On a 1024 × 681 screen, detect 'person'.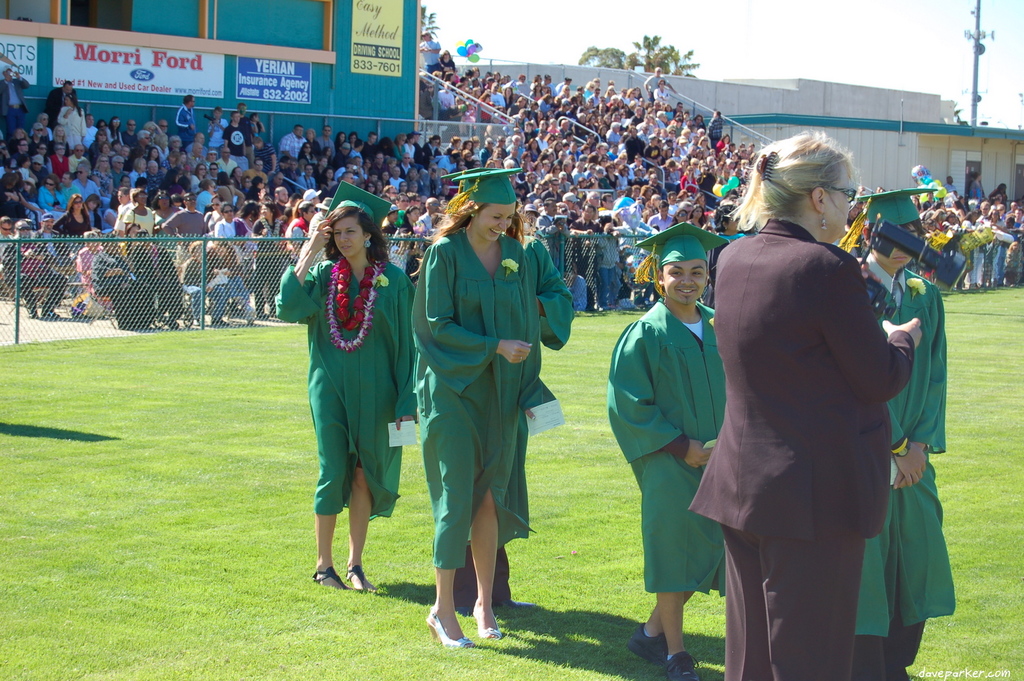
[left=252, top=205, right=283, bottom=243].
